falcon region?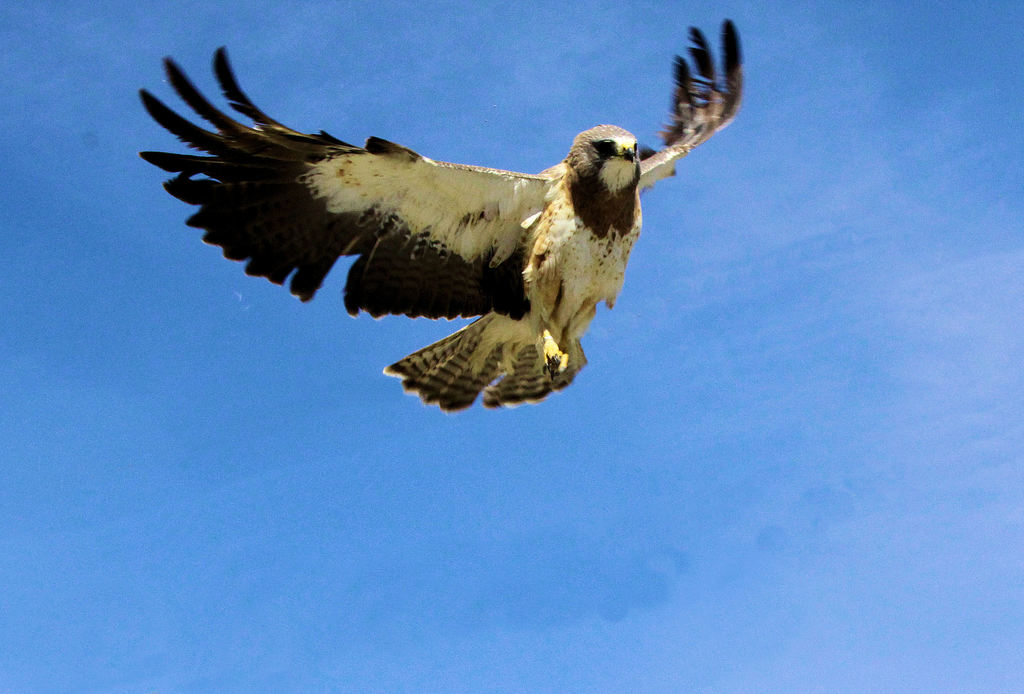
[x1=139, y1=10, x2=755, y2=417]
